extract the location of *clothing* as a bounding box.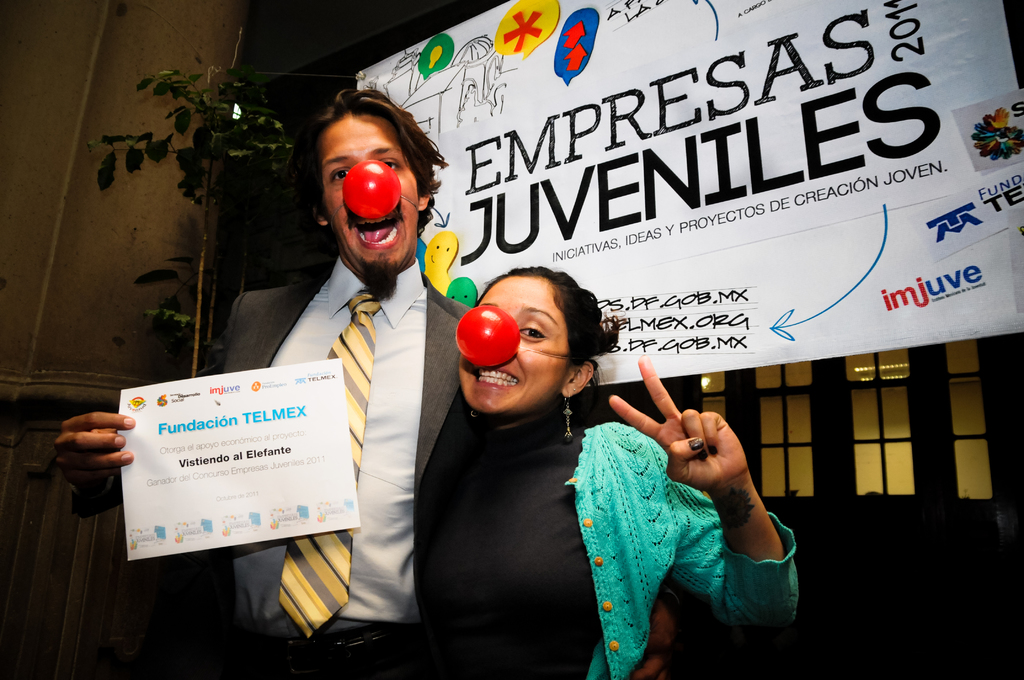
BBox(490, 332, 756, 677).
